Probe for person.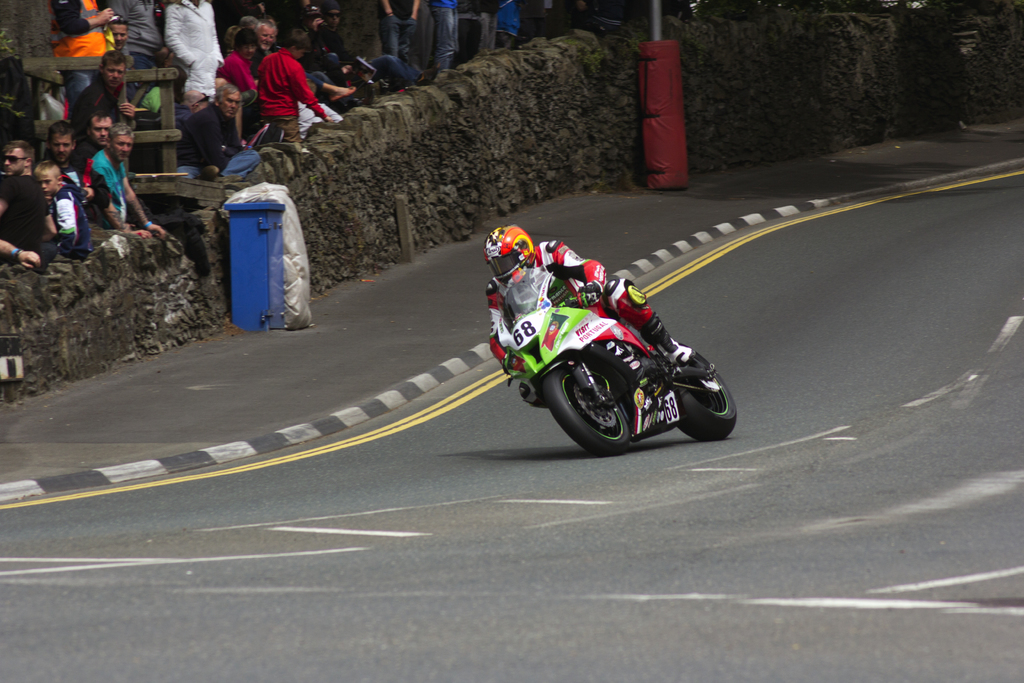
Probe result: BBox(72, 51, 127, 128).
